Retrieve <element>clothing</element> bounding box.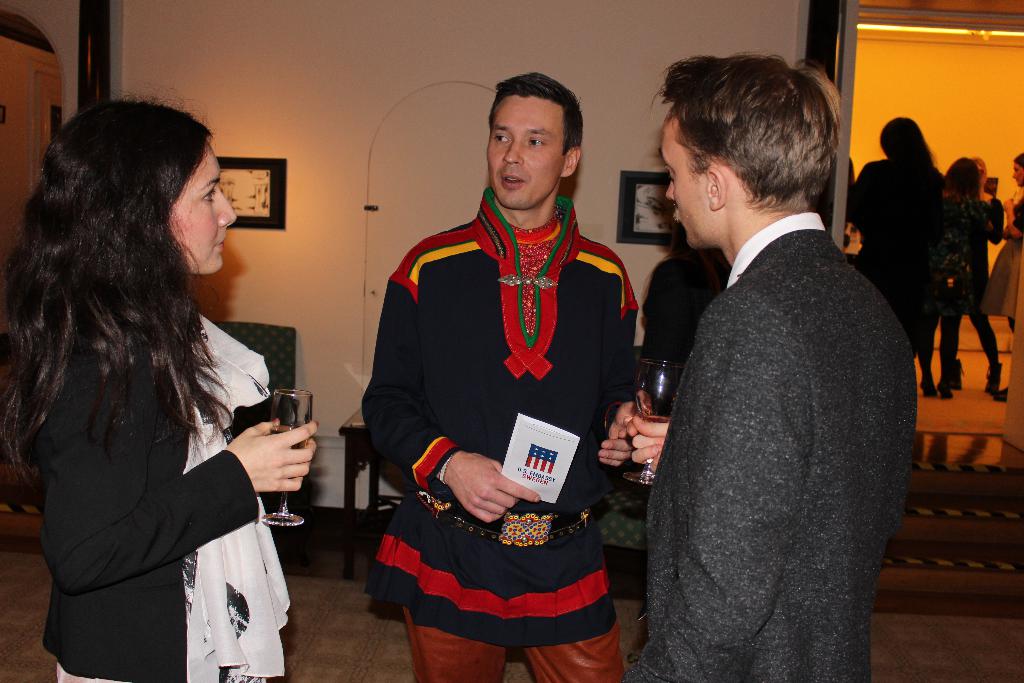
Bounding box: (627, 140, 929, 682).
